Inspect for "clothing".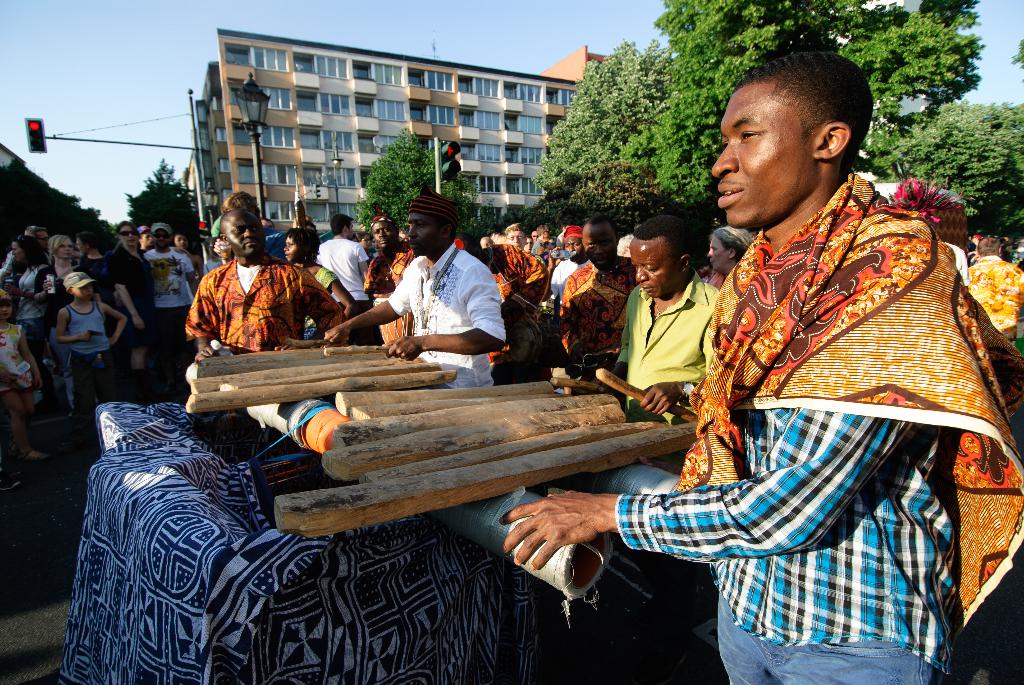
Inspection: select_region(14, 264, 61, 361).
